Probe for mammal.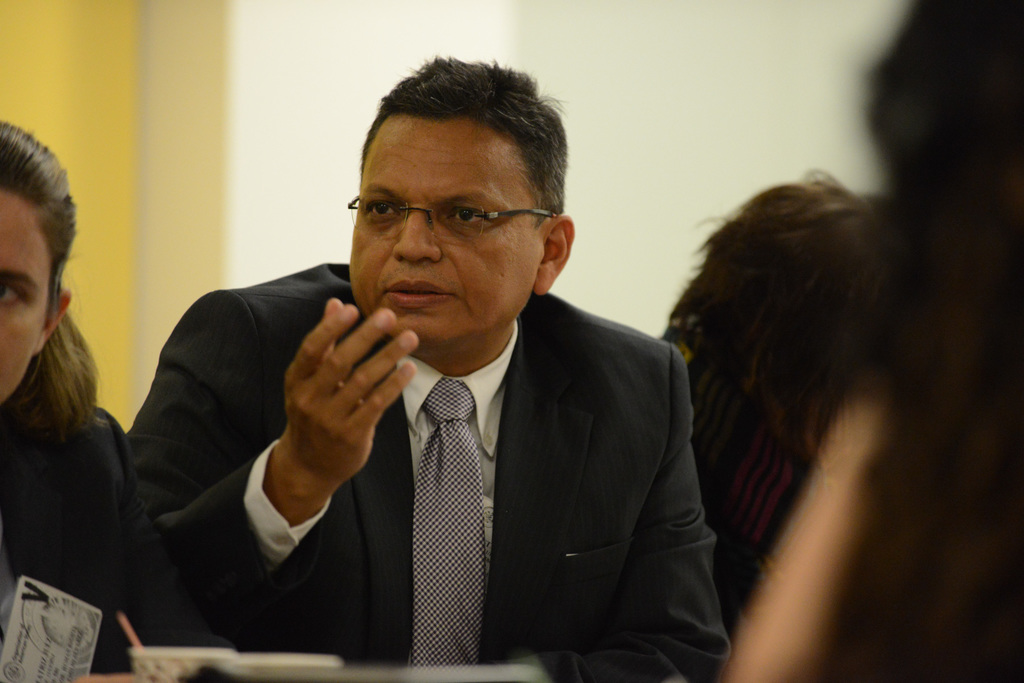
Probe result: detection(95, 100, 777, 668).
